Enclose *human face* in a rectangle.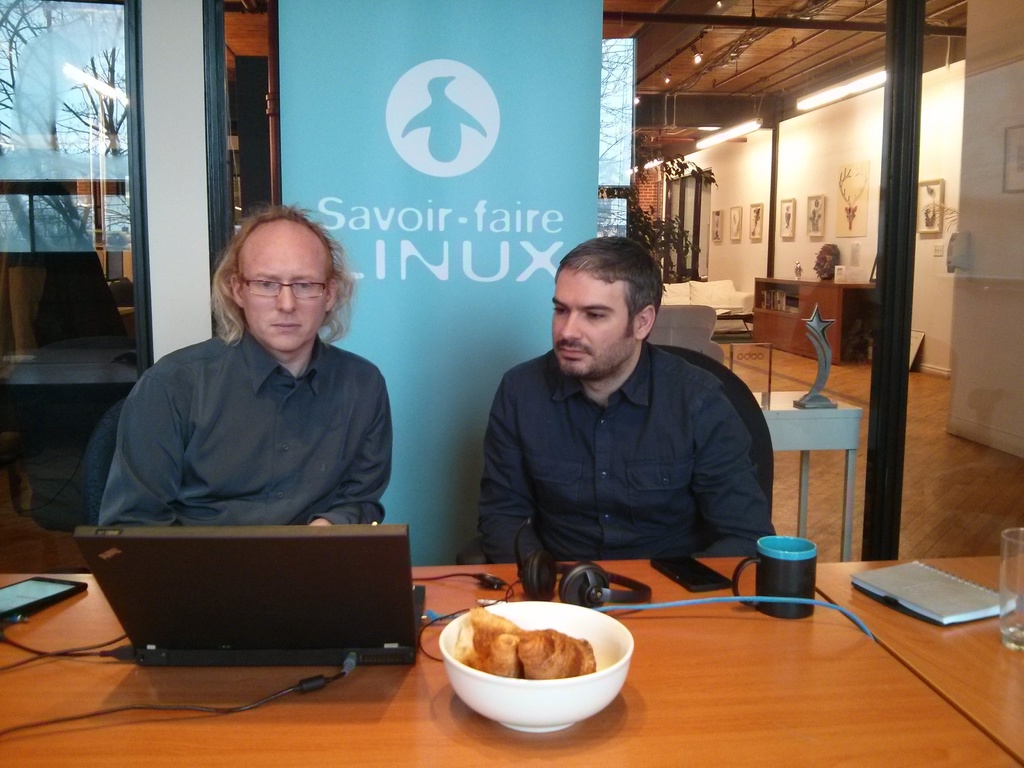
l=242, t=234, r=325, b=352.
